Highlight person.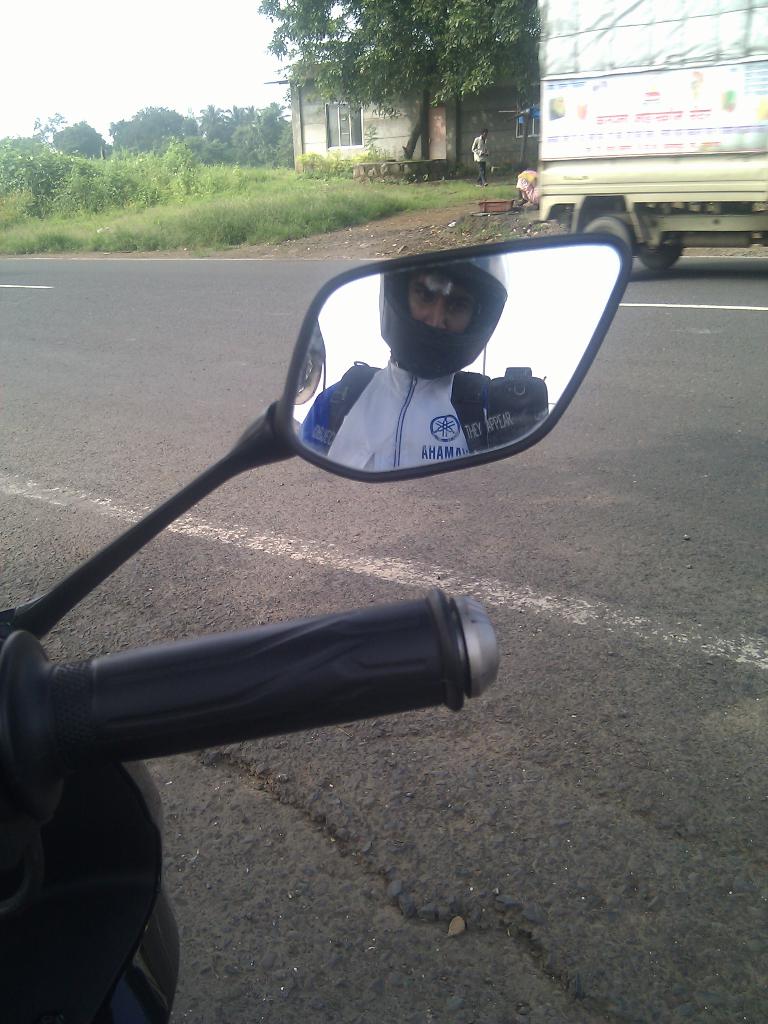
Highlighted region: {"x1": 469, "y1": 132, "x2": 492, "y2": 188}.
